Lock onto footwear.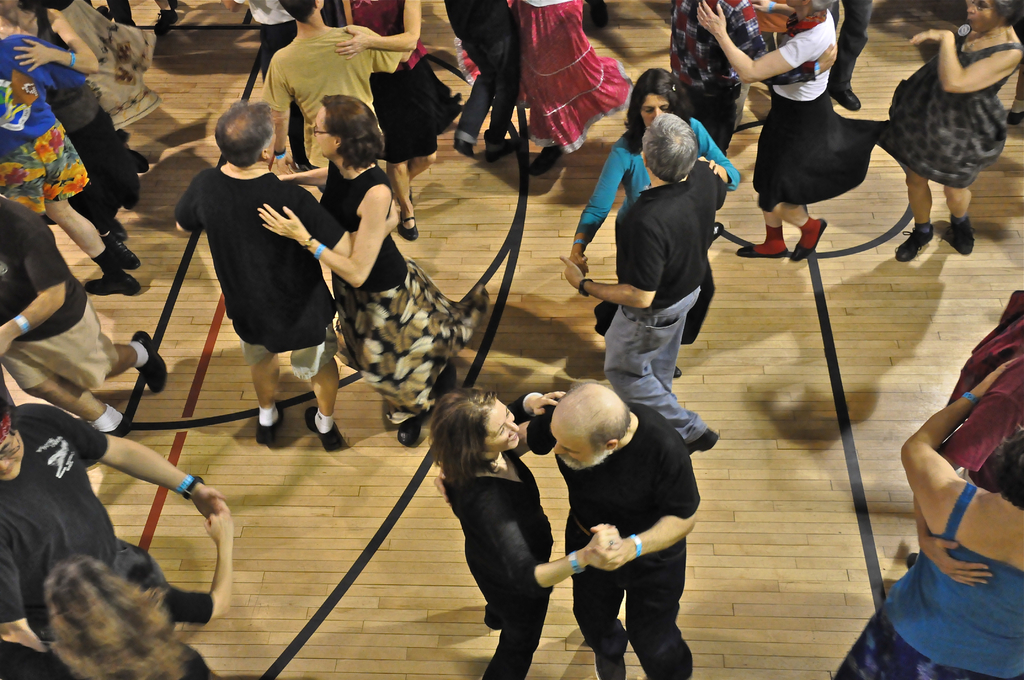
Locked: BBox(690, 428, 717, 458).
